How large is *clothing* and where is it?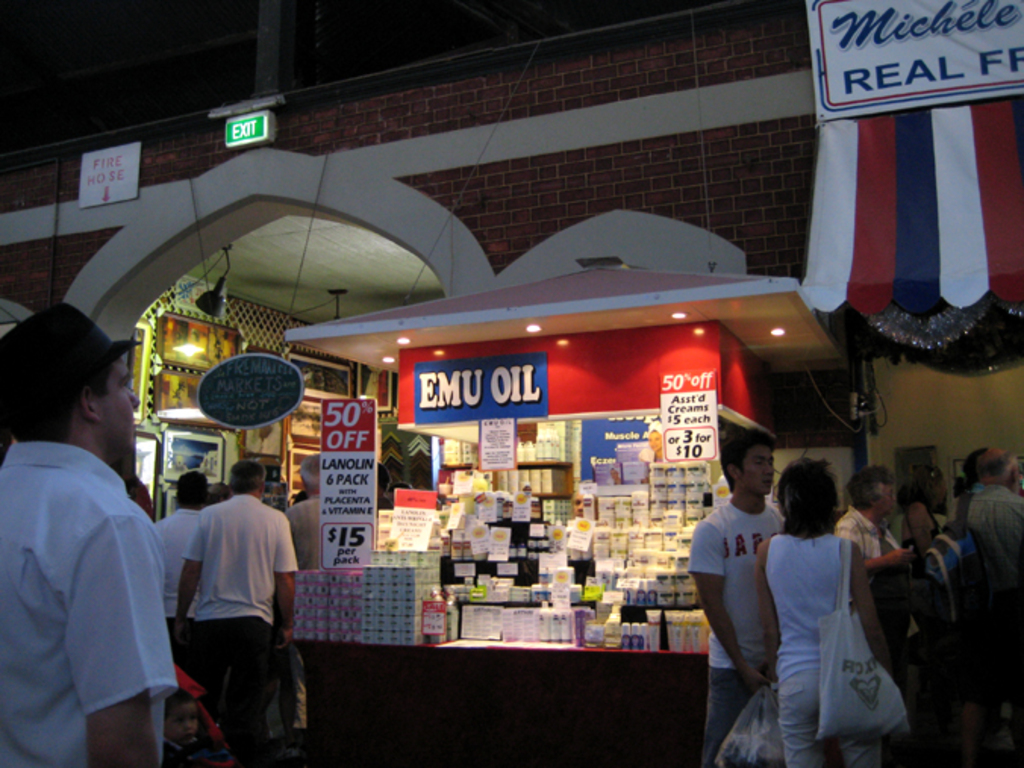
Bounding box: pyautogui.locateOnScreen(21, 361, 179, 767).
